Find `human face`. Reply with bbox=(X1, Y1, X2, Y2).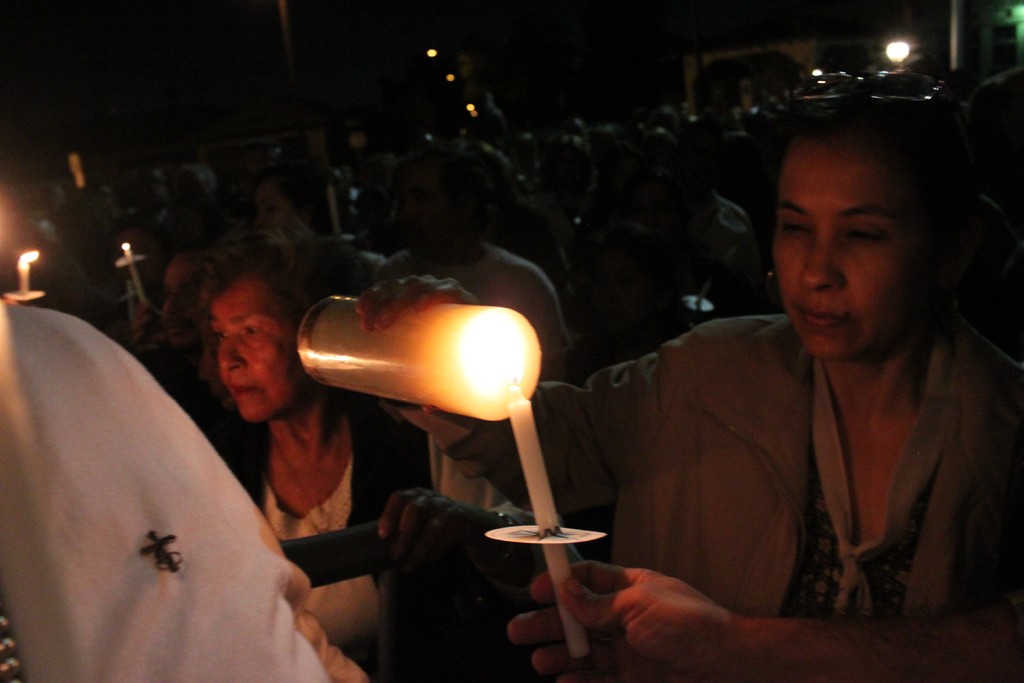
bbox=(162, 252, 208, 352).
